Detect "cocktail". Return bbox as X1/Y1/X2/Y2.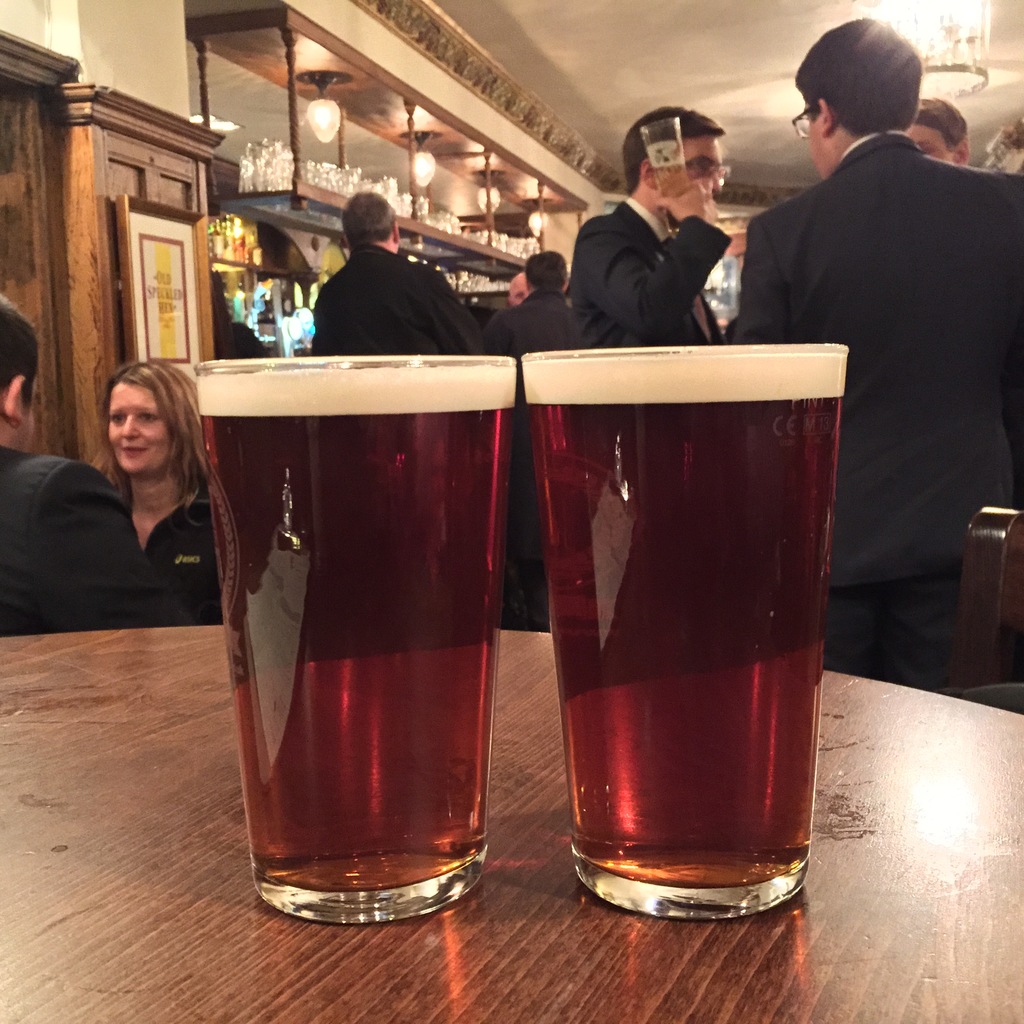
508/344/845/923.
